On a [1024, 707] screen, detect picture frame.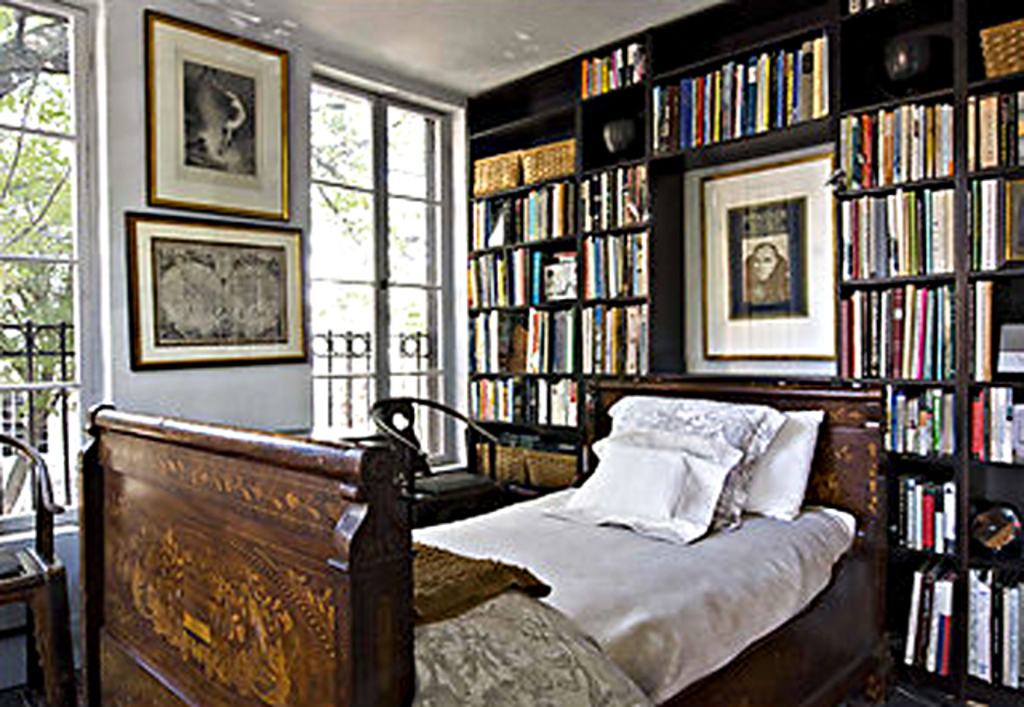
(left=699, top=150, right=840, bottom=358).
